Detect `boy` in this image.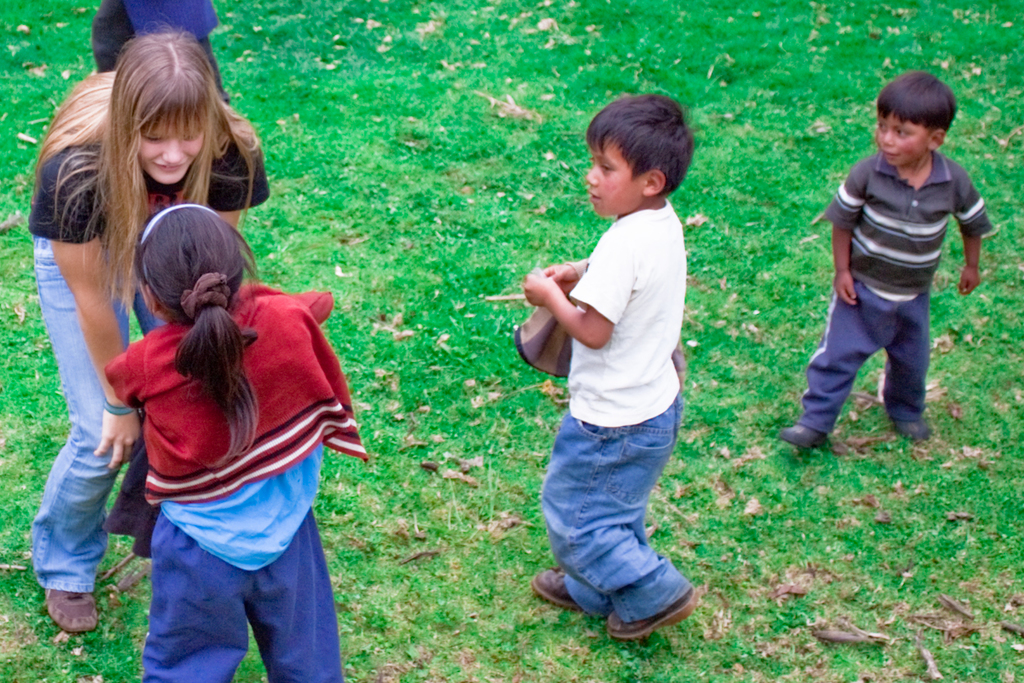
Detection: (left=782, top=67, right=1001, bottom=460).
